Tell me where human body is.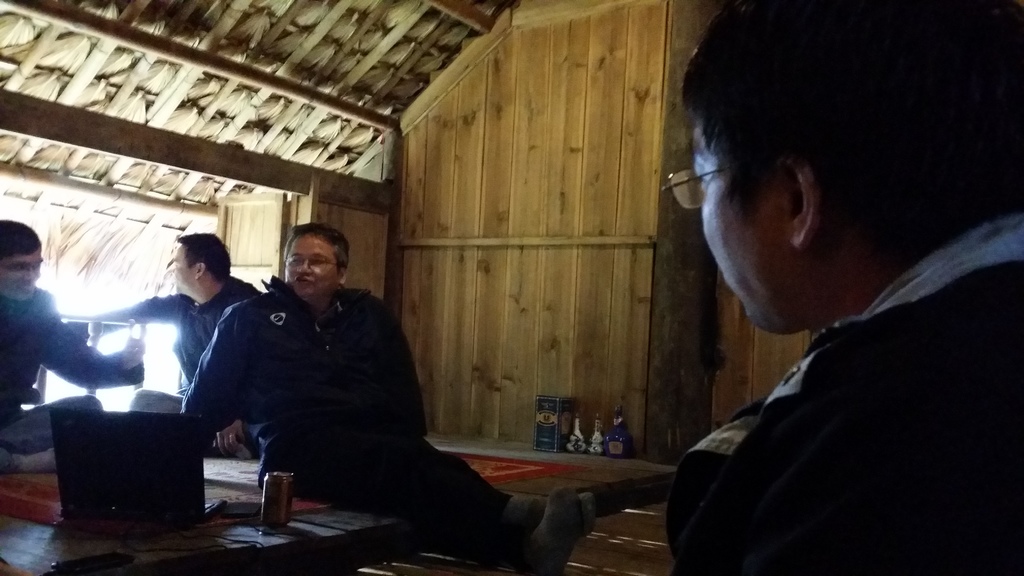
human body is at (left=67, top=276, right=261, bottom=454).
